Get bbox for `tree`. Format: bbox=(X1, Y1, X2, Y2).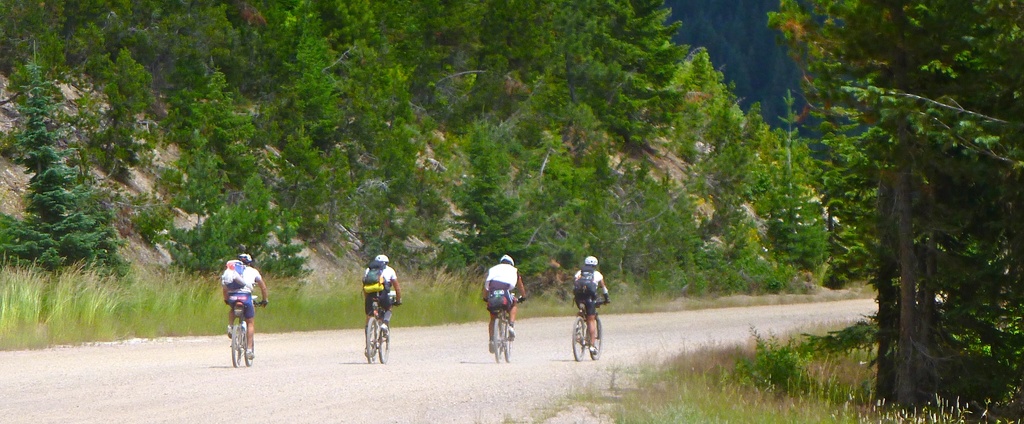
bbox=(319, 140, 363, 218).
